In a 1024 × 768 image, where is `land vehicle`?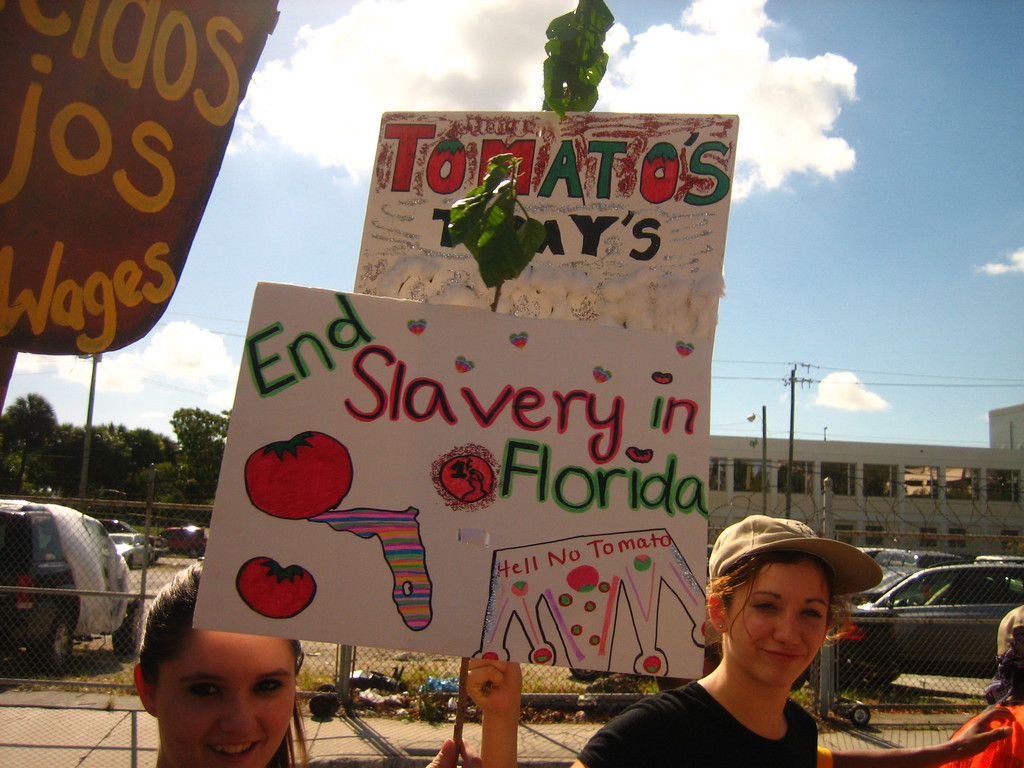
[0,503,142,671].
